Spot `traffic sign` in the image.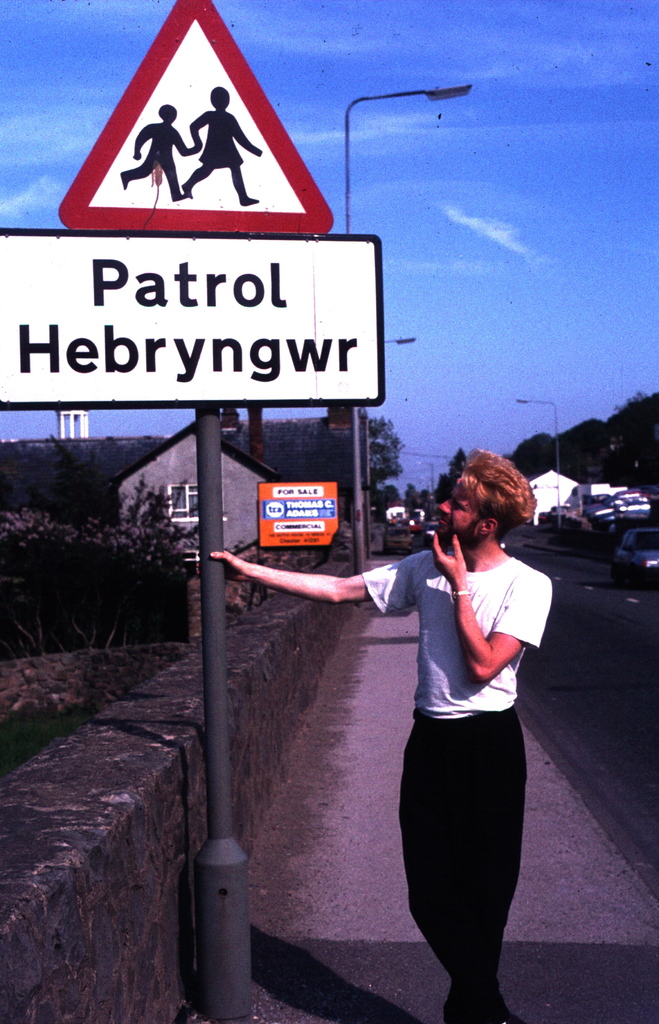
`traffic sign` found at (x1=53, y1=0, x2=338, y2=236).
